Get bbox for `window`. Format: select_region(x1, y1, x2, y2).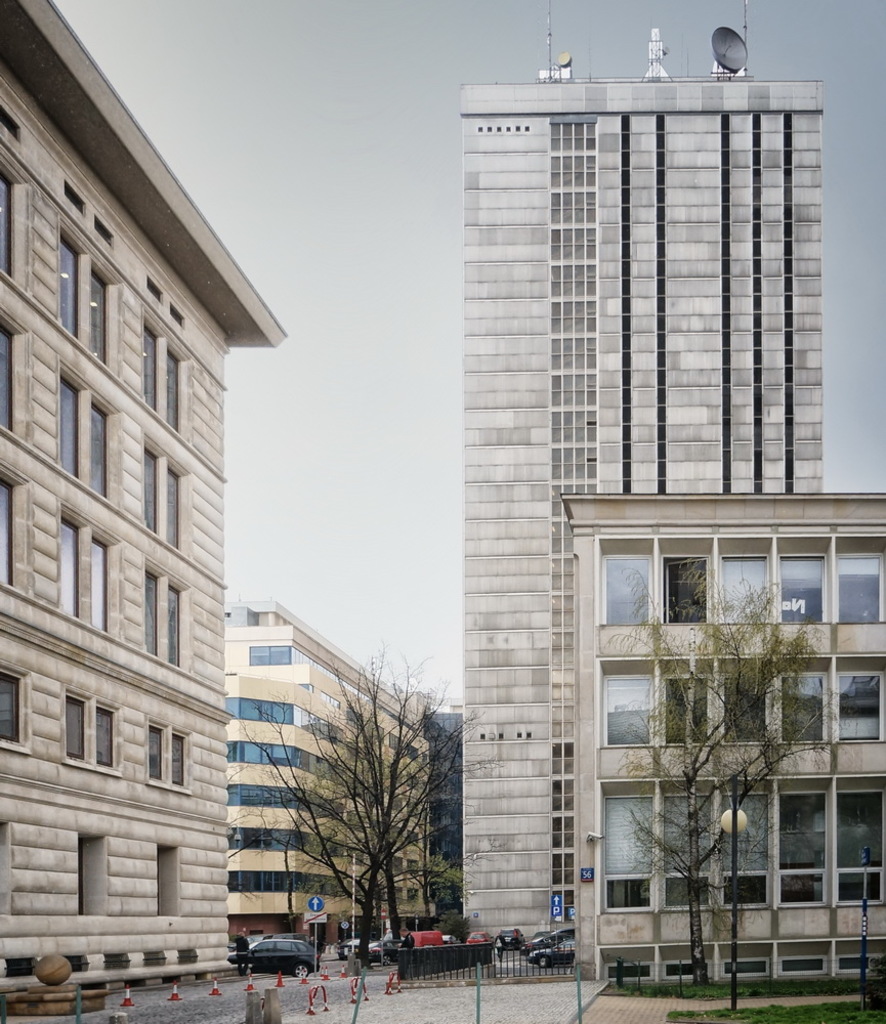
select_region(551, 734, 573, 776).
